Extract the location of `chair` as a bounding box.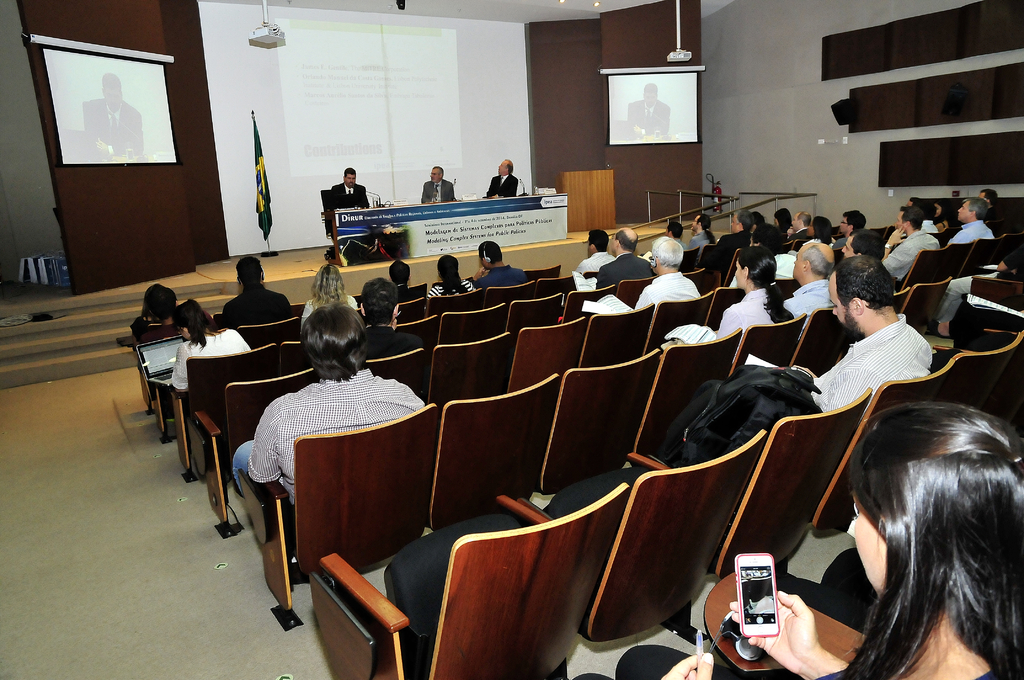
bbox=[432, 291, 486, 323].
